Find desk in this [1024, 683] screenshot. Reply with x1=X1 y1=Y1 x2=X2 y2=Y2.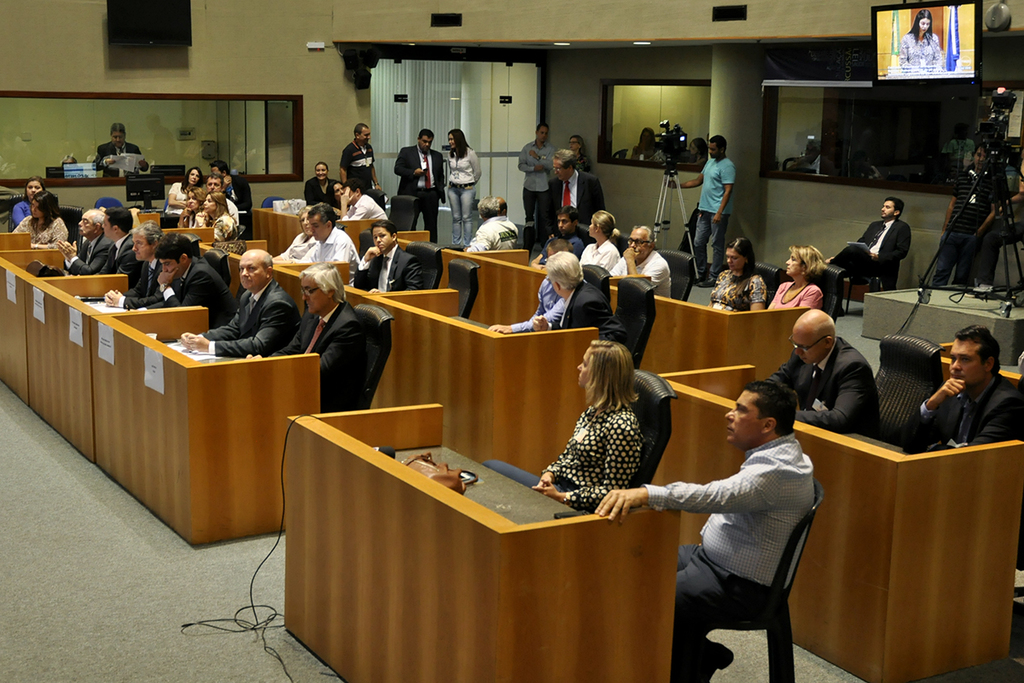
x1=216 y1=243 x2=349 y2=272.
